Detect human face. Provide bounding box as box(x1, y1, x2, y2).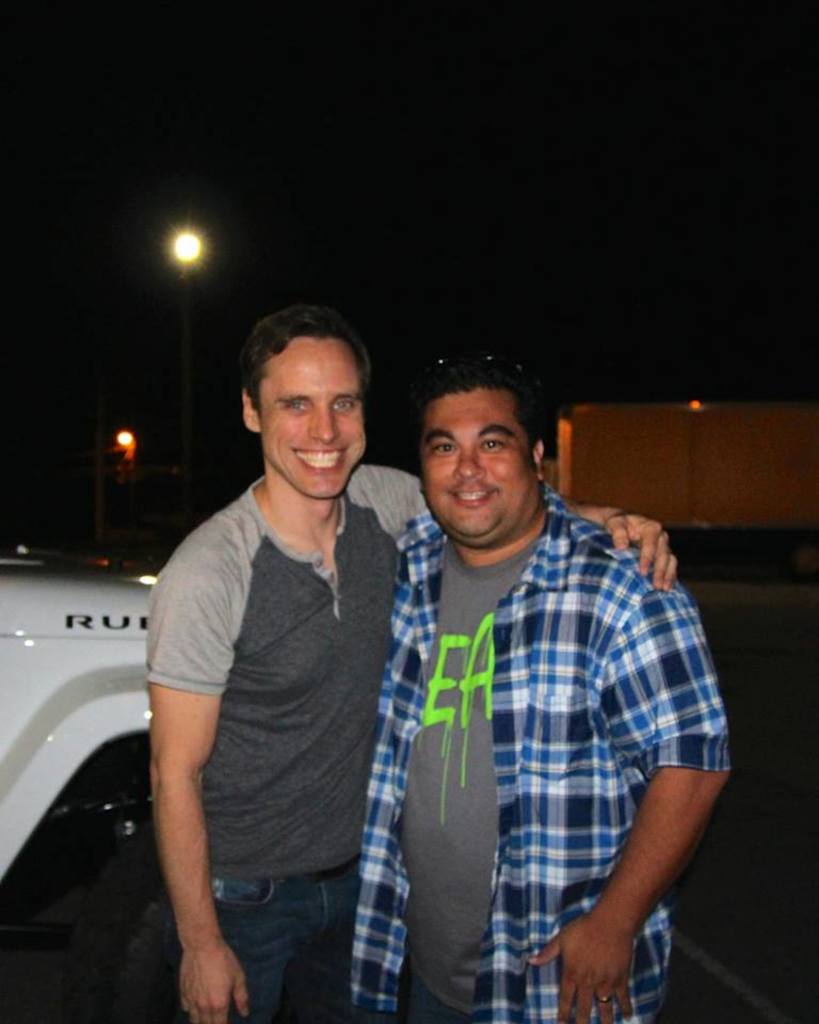
box(258, 334, 370, 502).
